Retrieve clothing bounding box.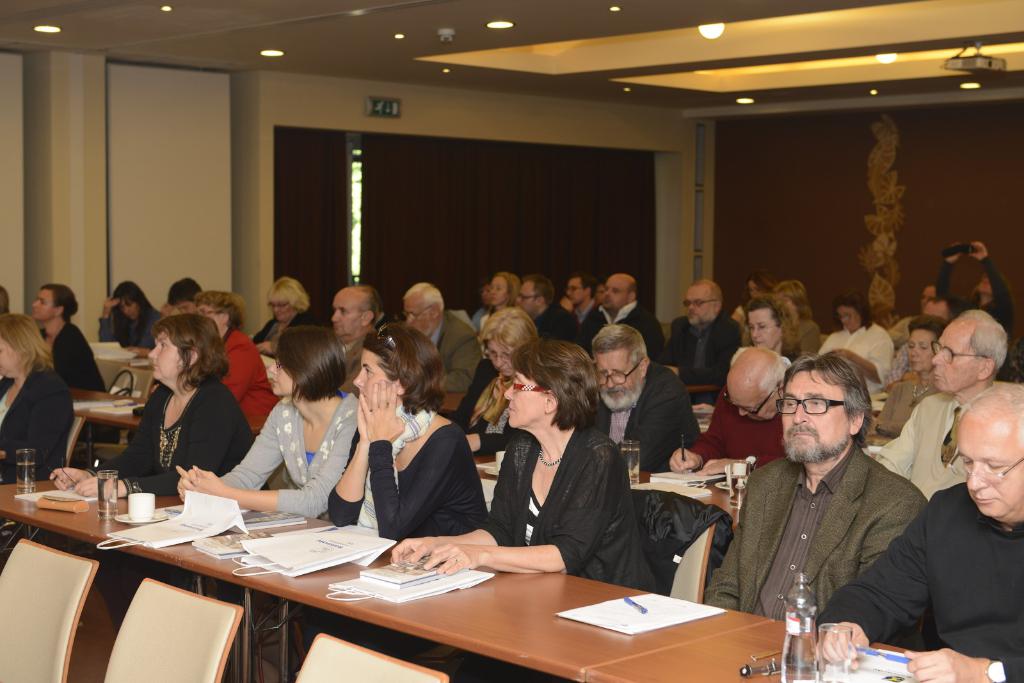
Bounding box: left=702, top=448, right=932, bottom=620.
